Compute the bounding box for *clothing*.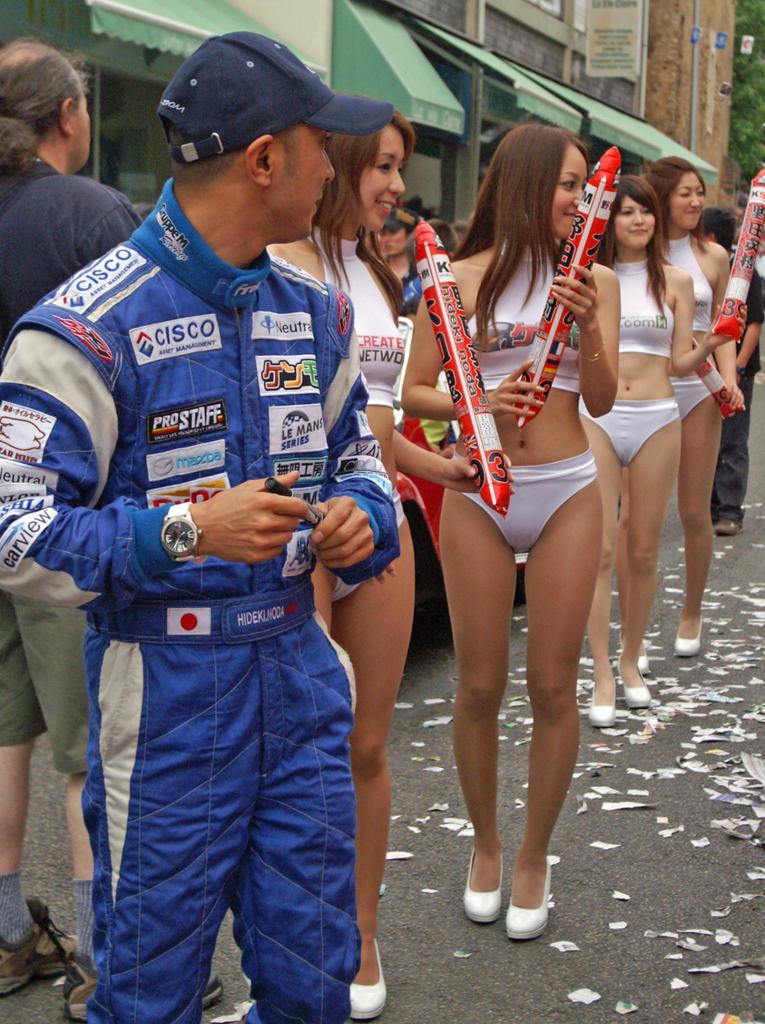
x1=46, y1=137, x2=394, y2=975.
